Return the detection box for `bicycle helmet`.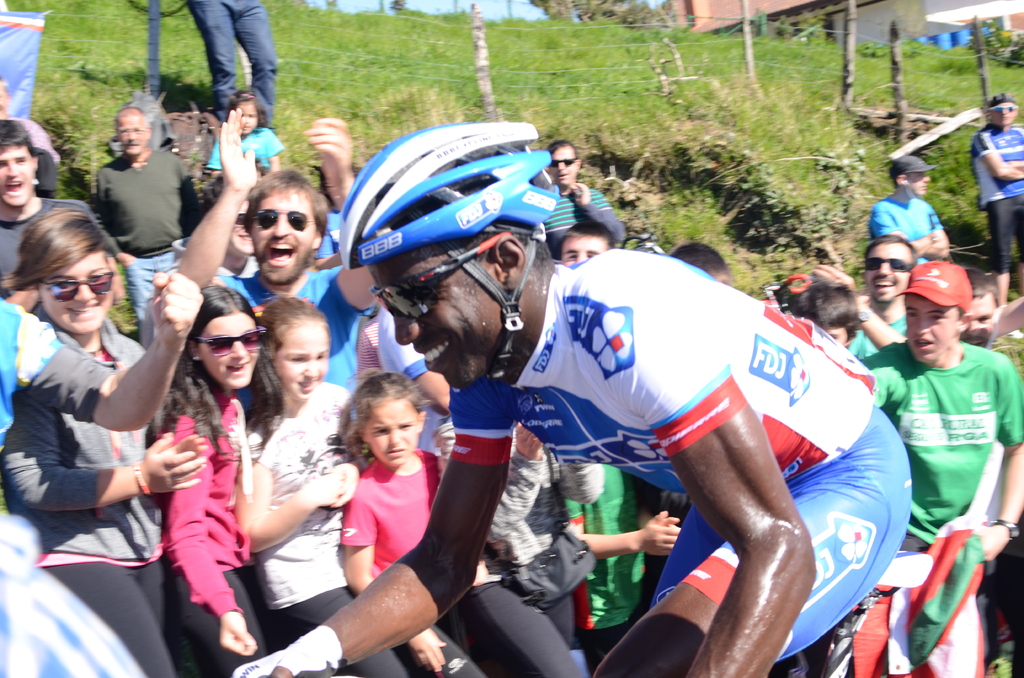
345,113,552,259.
